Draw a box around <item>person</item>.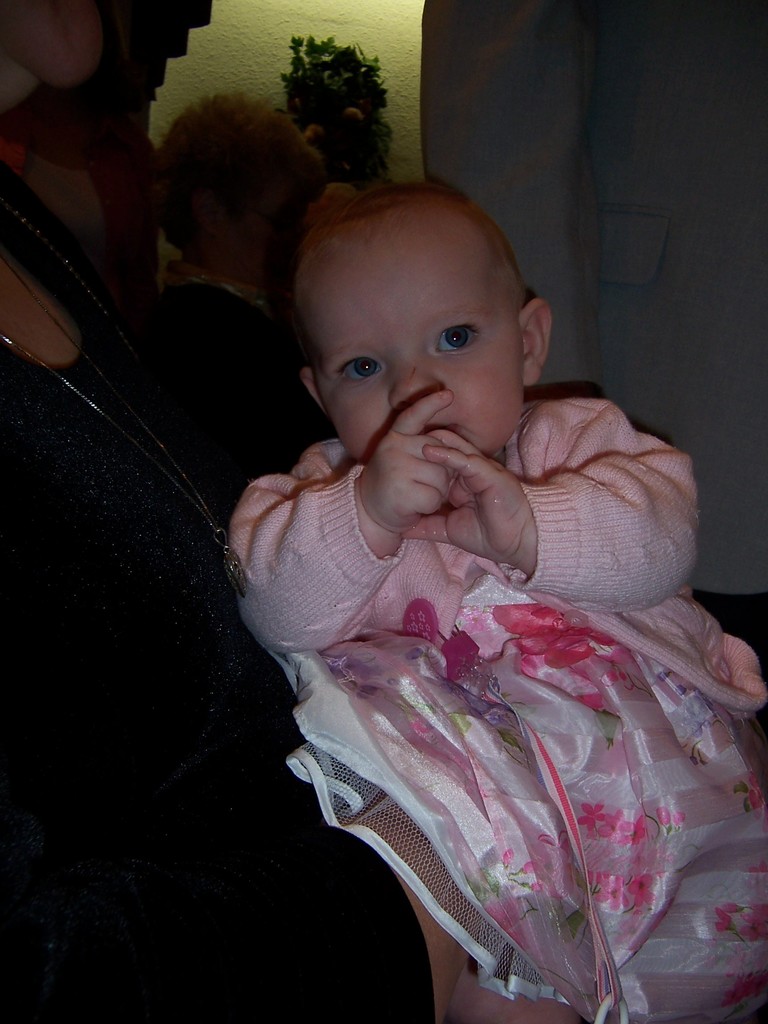
x1=186 y1=108 x2=717 y2=1023.
